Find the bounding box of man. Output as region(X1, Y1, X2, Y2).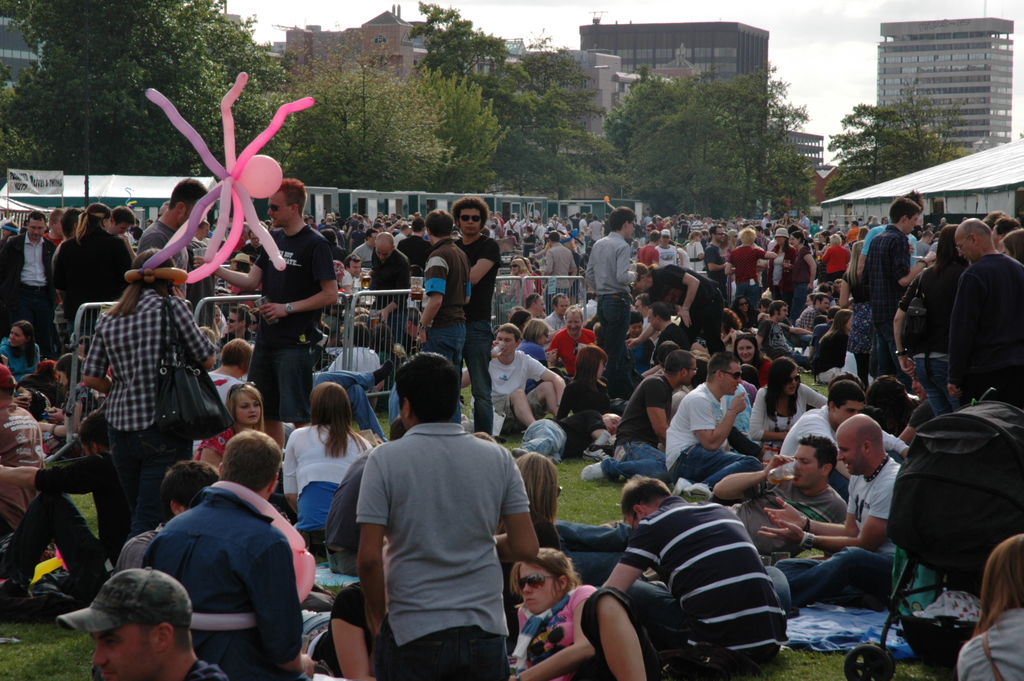
region(143, 425, 316, 680).
